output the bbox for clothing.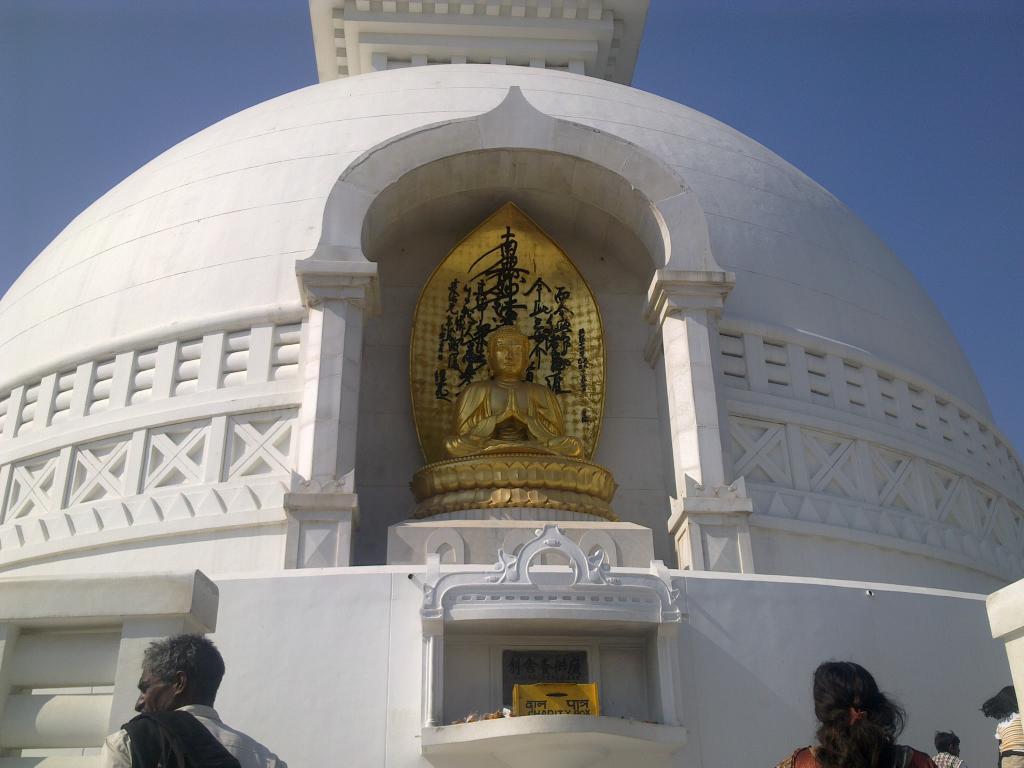
95:703:287:767.
